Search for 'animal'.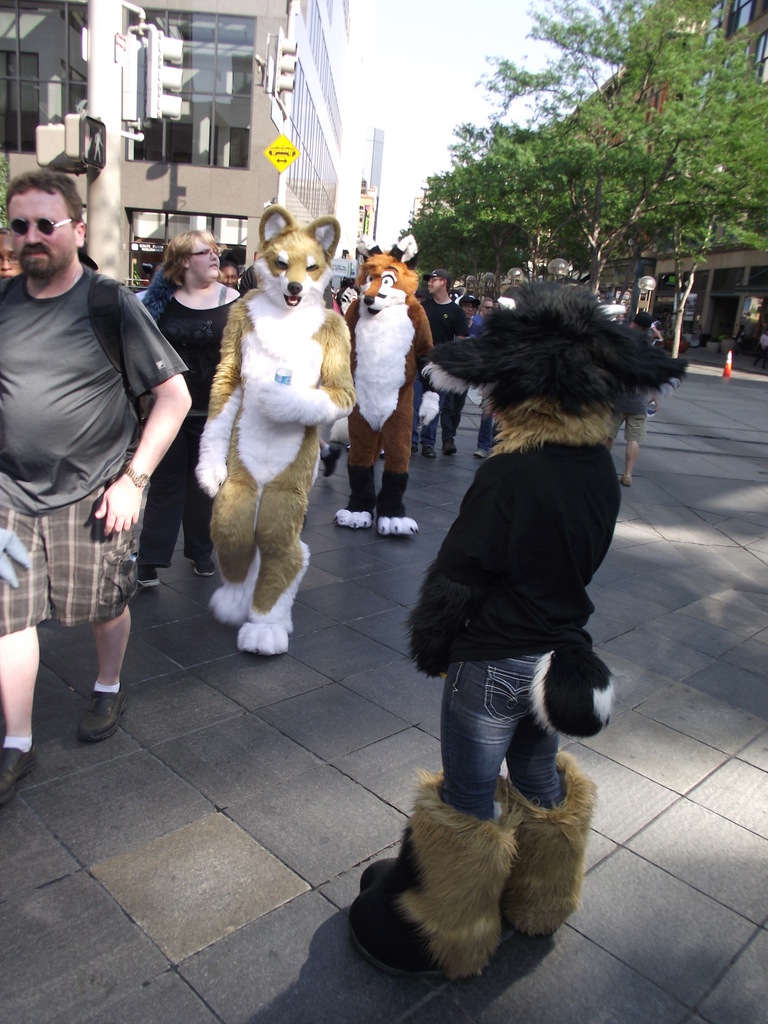
Found at (332, 234, 440, 535).
